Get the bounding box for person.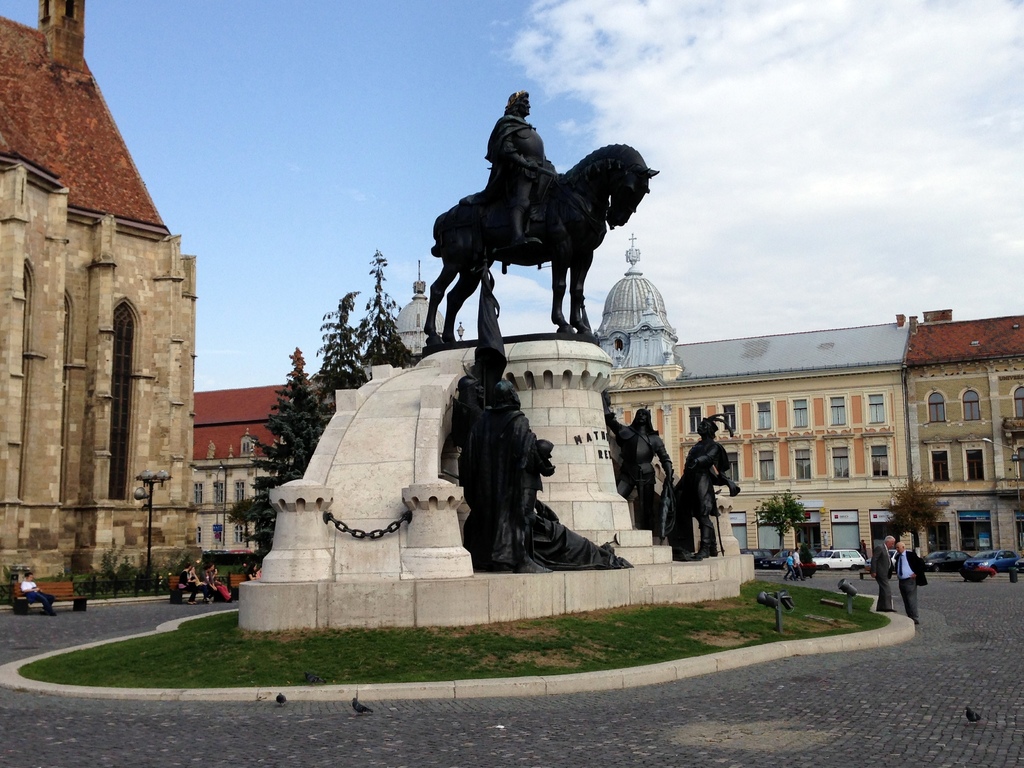
rect(599, 389, 675, 531).
